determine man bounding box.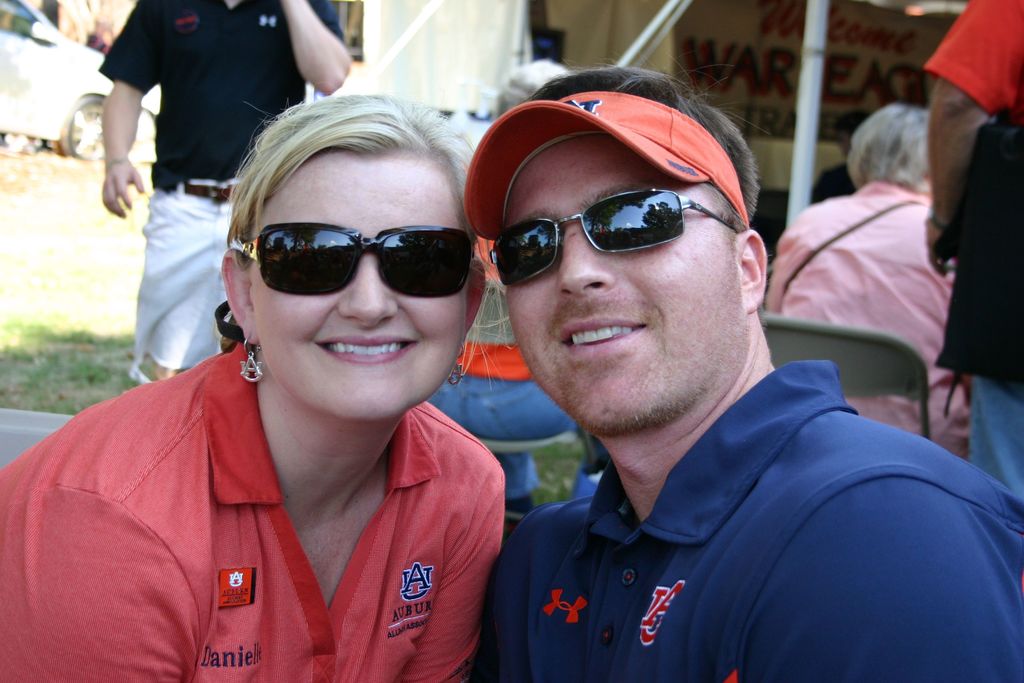
Determined: rect(405, 54, 983, 681).
